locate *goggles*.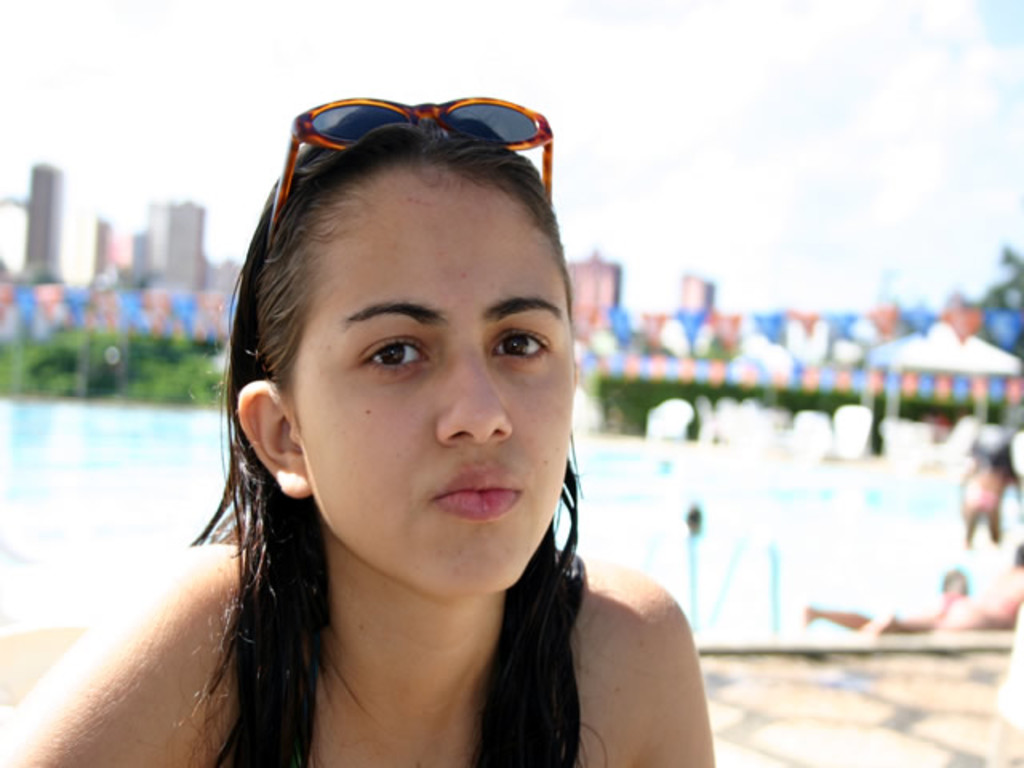
Bounding box: 262:93:555:254.
